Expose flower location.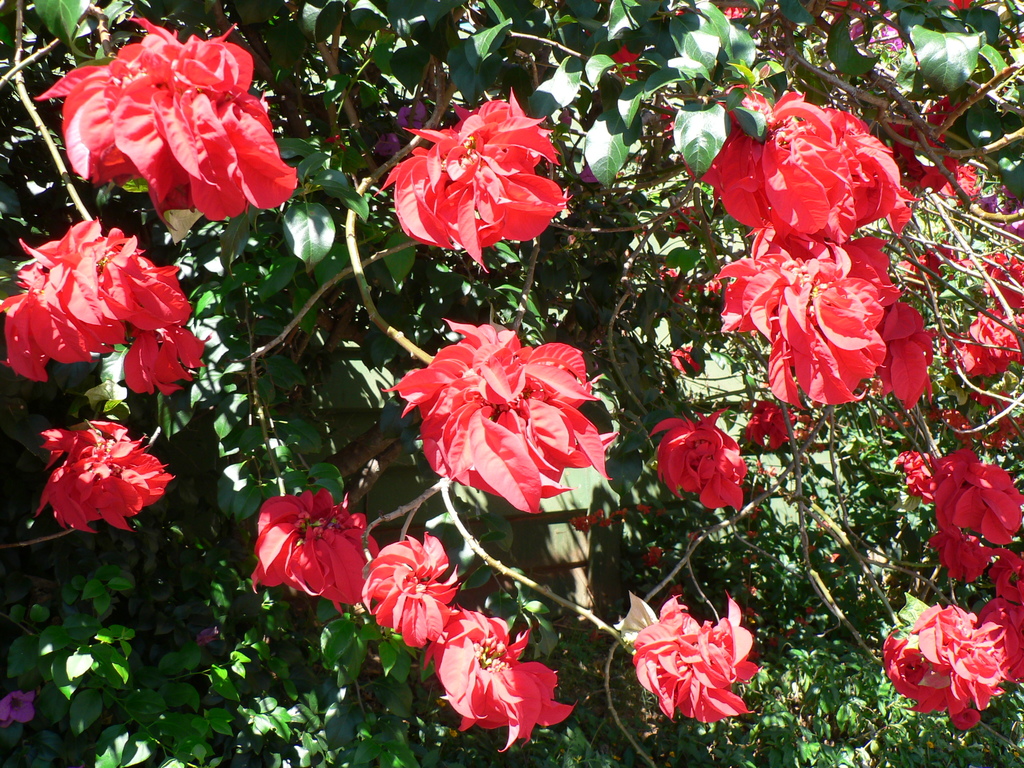
Exposed at Rect(381, 311, 616, 515).
